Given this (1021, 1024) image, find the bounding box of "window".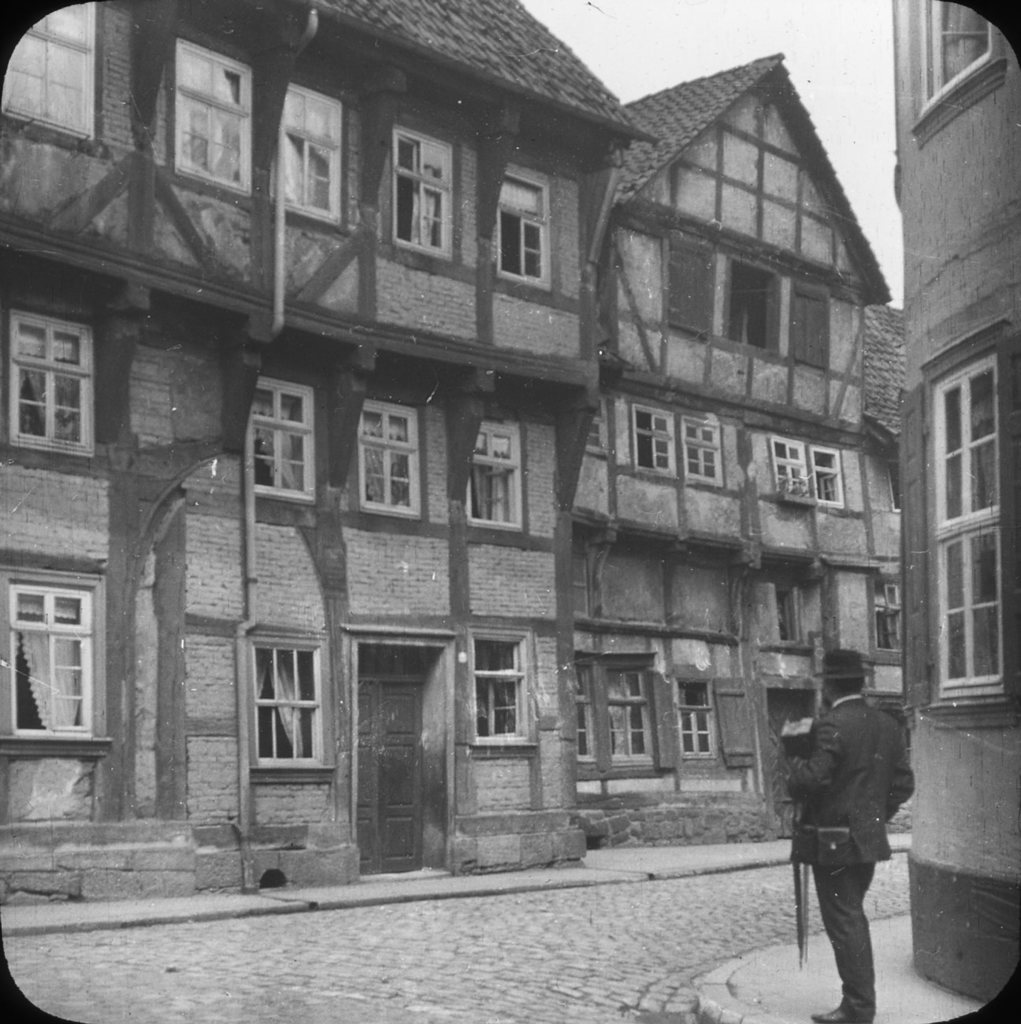
region(243, 636, 337, 786).
